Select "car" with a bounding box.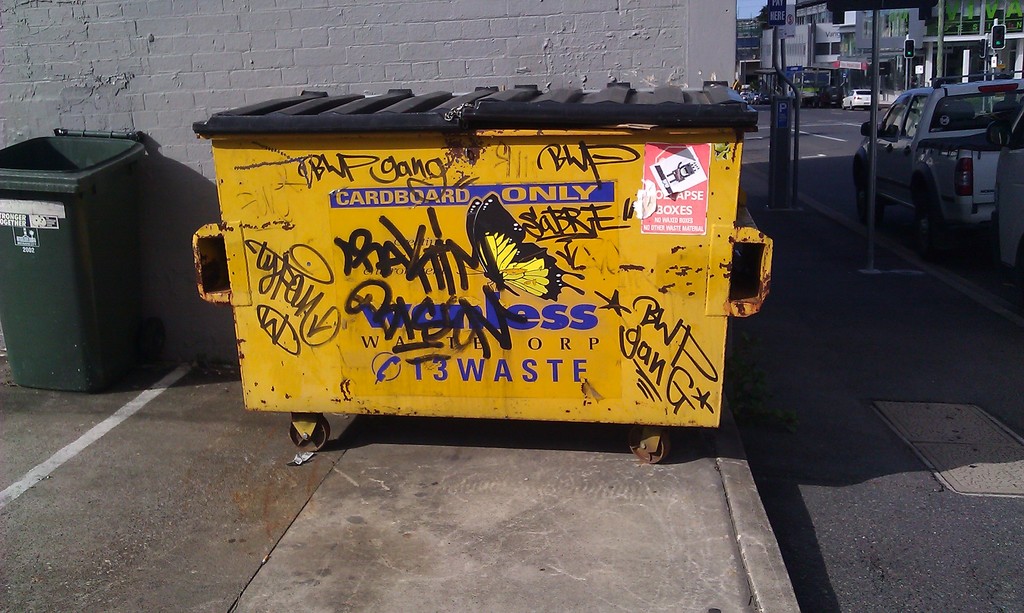
{"left": 844, "top": 88, "right": 878, "bottom": 113}.
